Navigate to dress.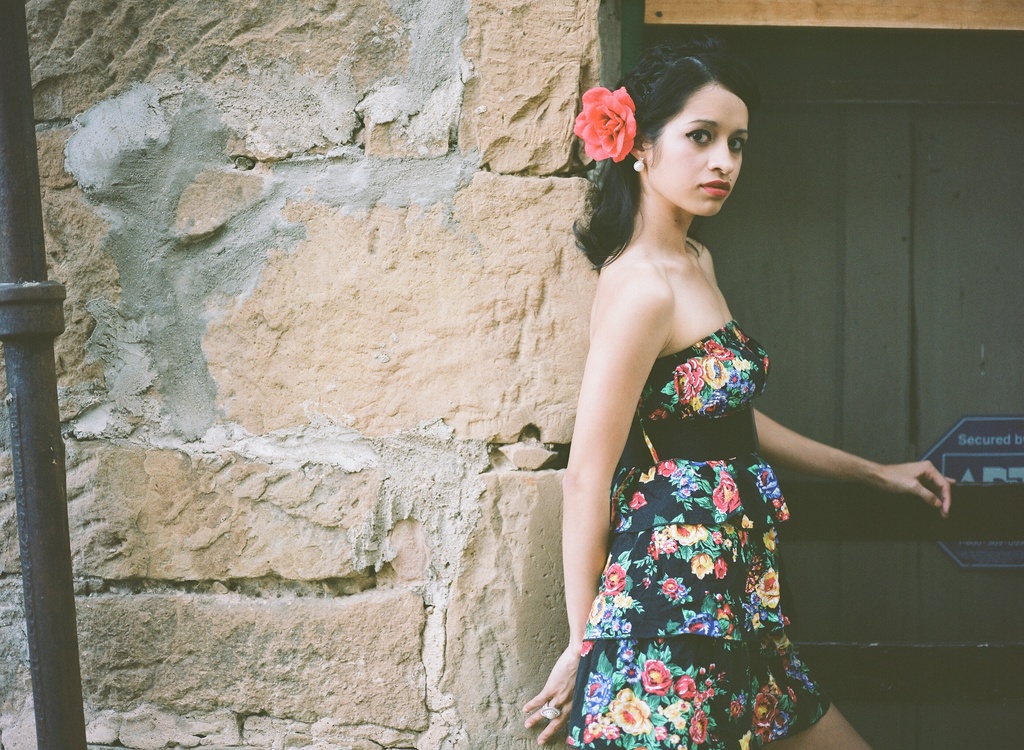
Navigation target: <box>564,314,842,749</box>.
